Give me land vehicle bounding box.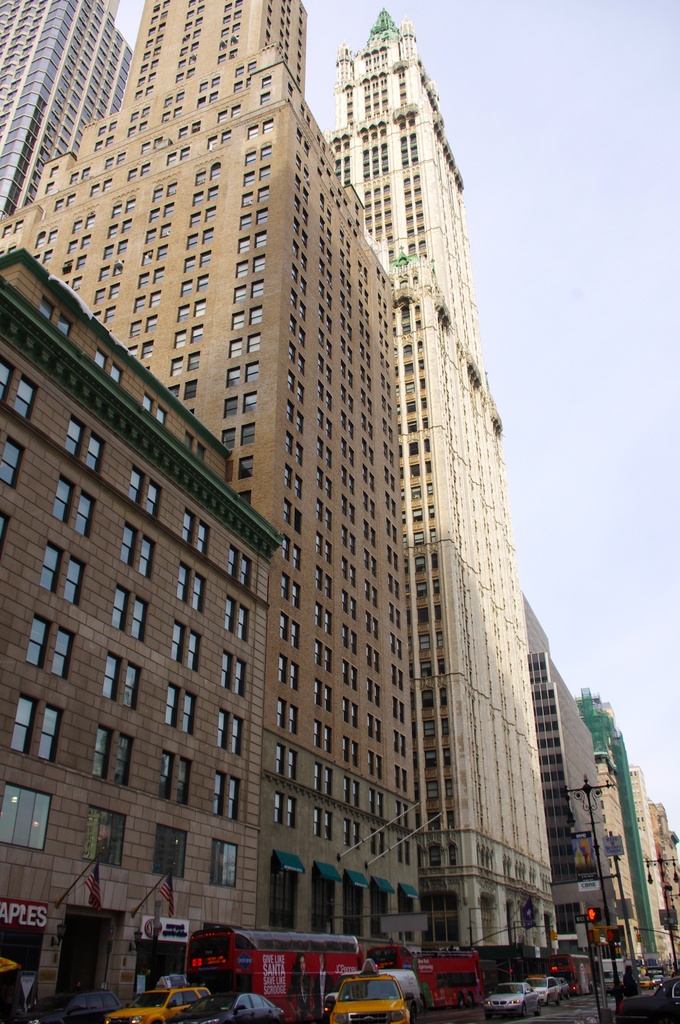
l=619, t=978, r=679, b=1023.
